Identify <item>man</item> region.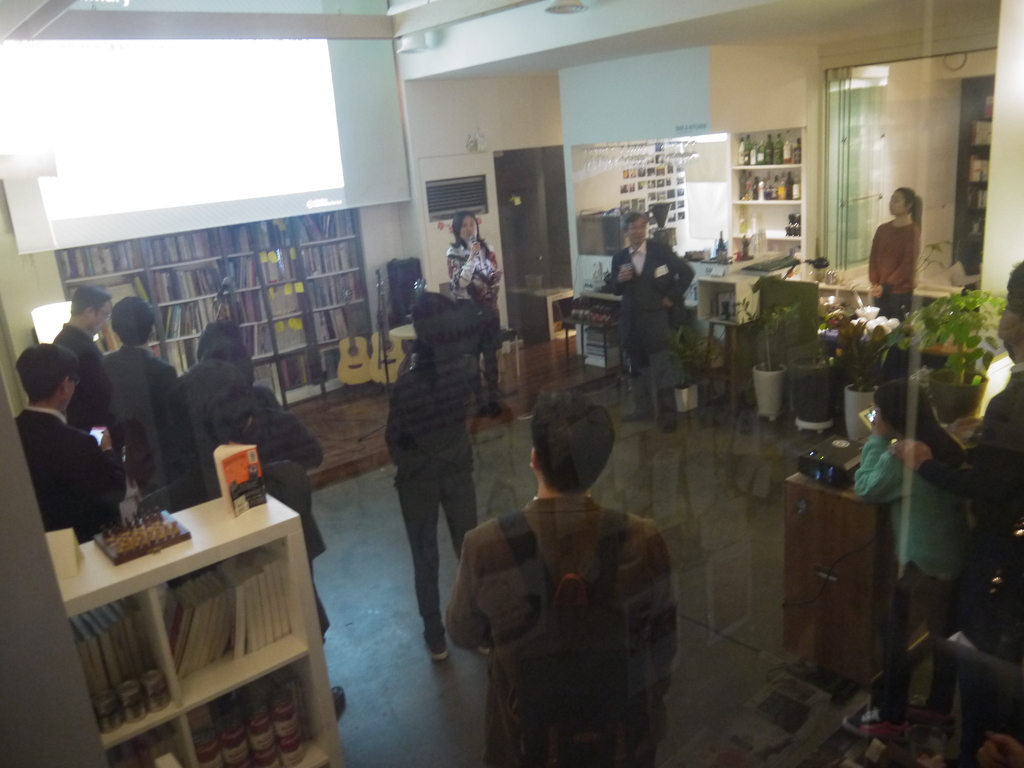
Region: (442,399,703,765).
